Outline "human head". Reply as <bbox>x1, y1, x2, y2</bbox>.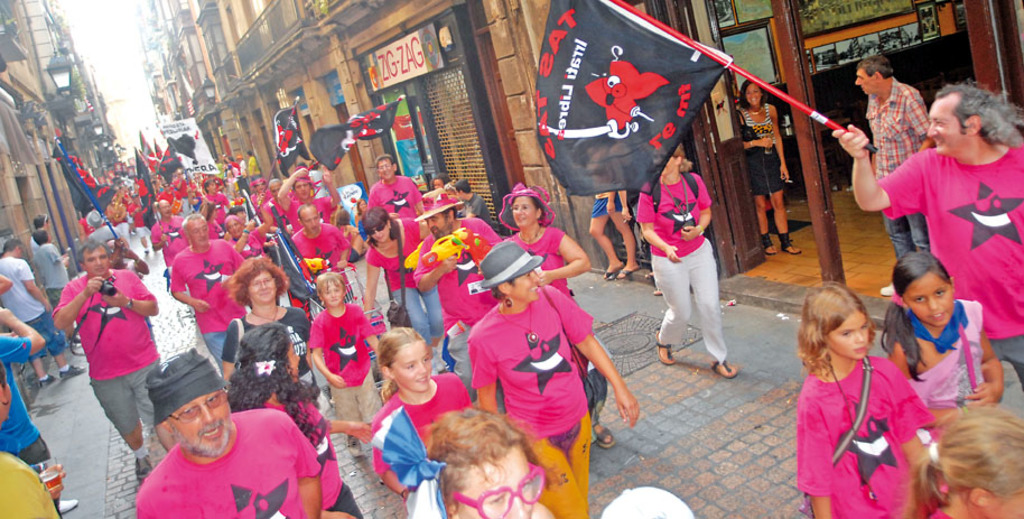
<bbox>0, 224, 16, 241</bbox>.
